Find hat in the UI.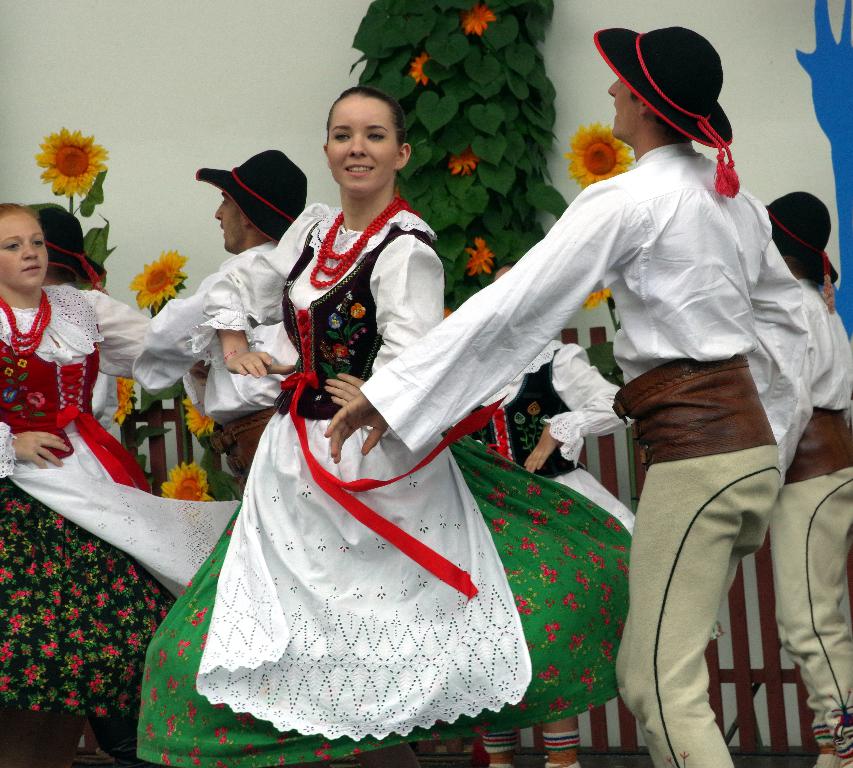
UI element at bbox=(36, 204, 110, 291).
